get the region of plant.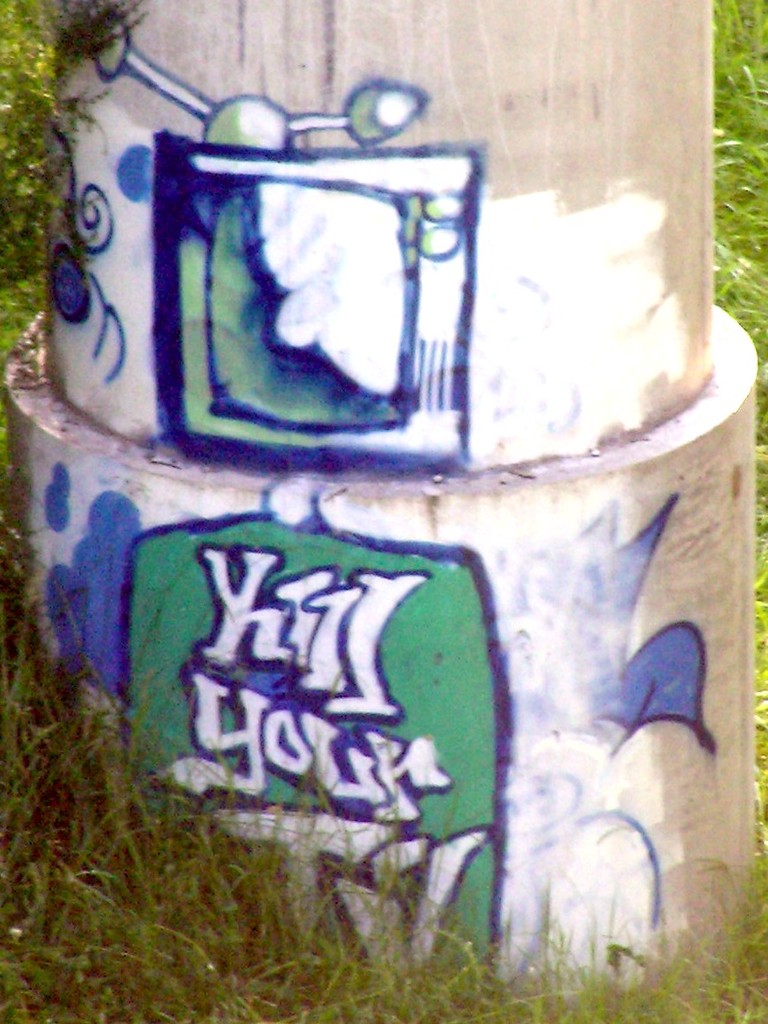
select_region(0, 0, 91, 367).
